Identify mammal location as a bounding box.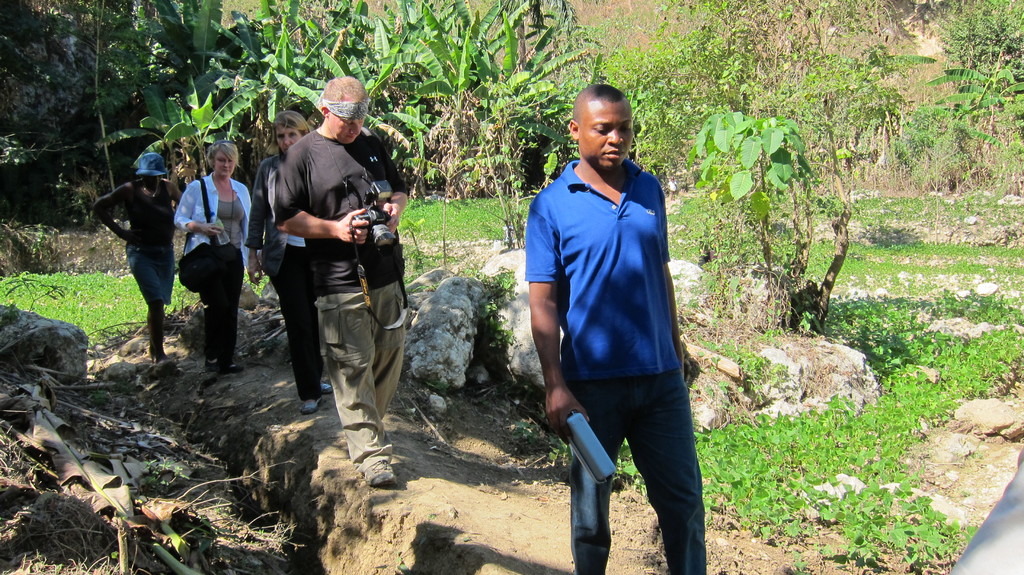
detection(275, 74, 411, 485).
